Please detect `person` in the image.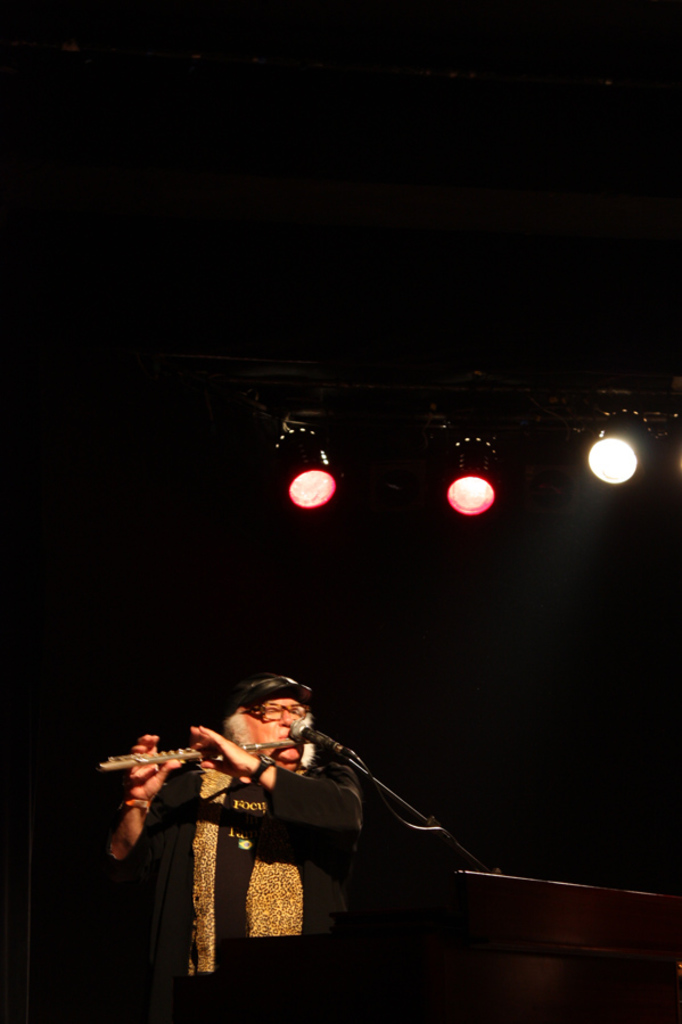
<box>84,674,370,1023</box>.
